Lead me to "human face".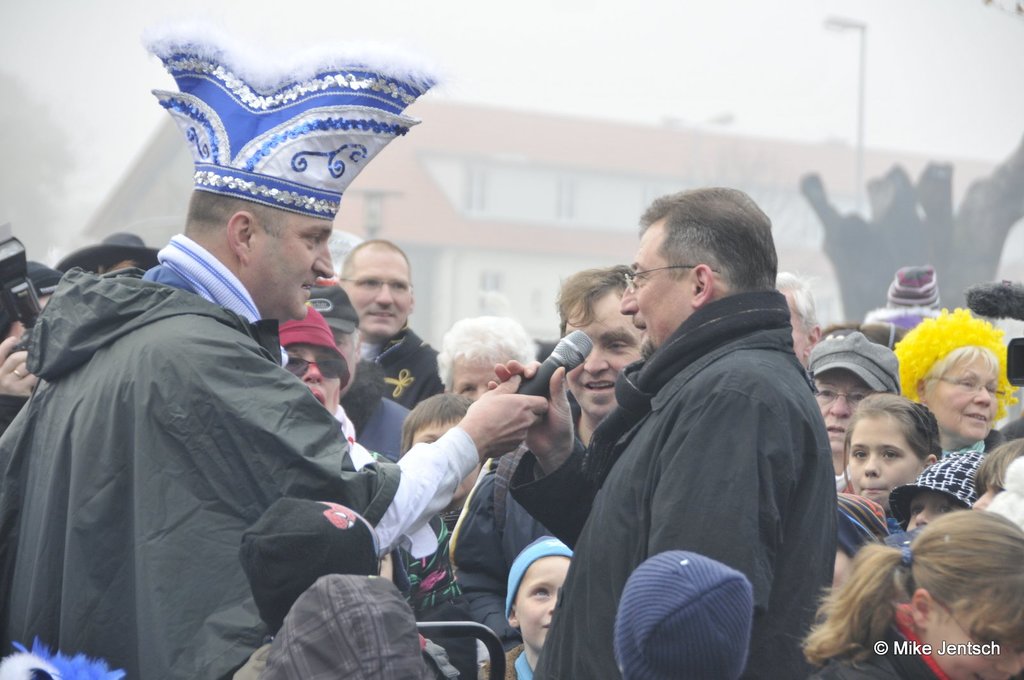
Lead to region(520, 560, 571, 647).
